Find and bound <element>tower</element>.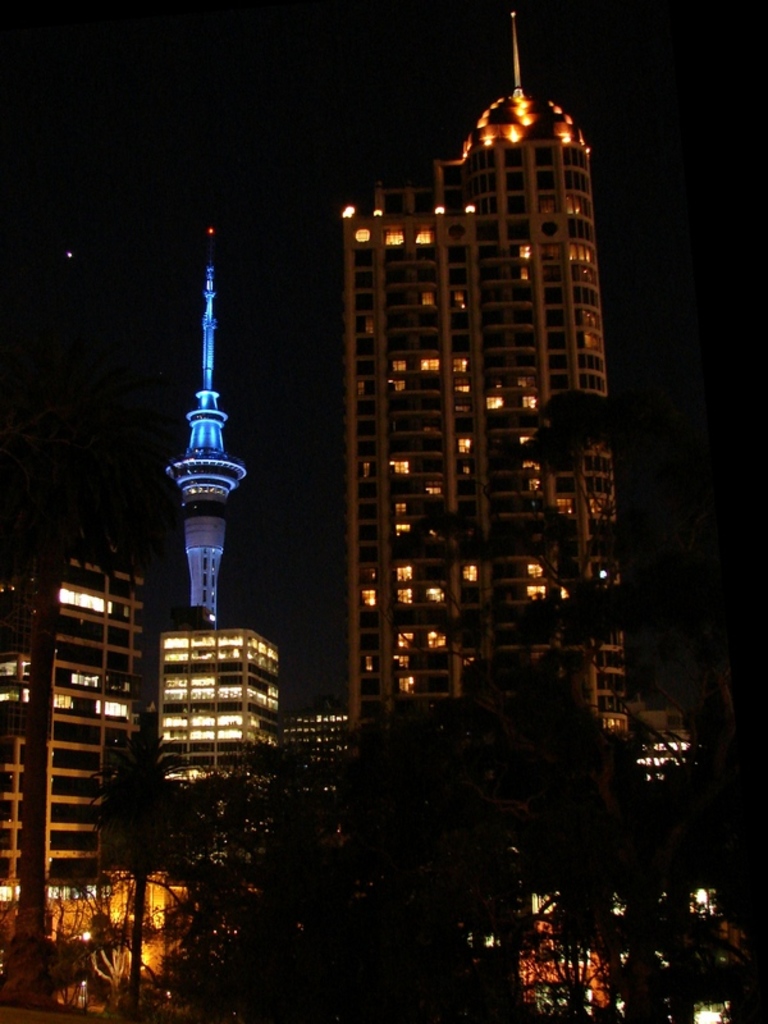
Bound: (159, 218, 289, 791).
